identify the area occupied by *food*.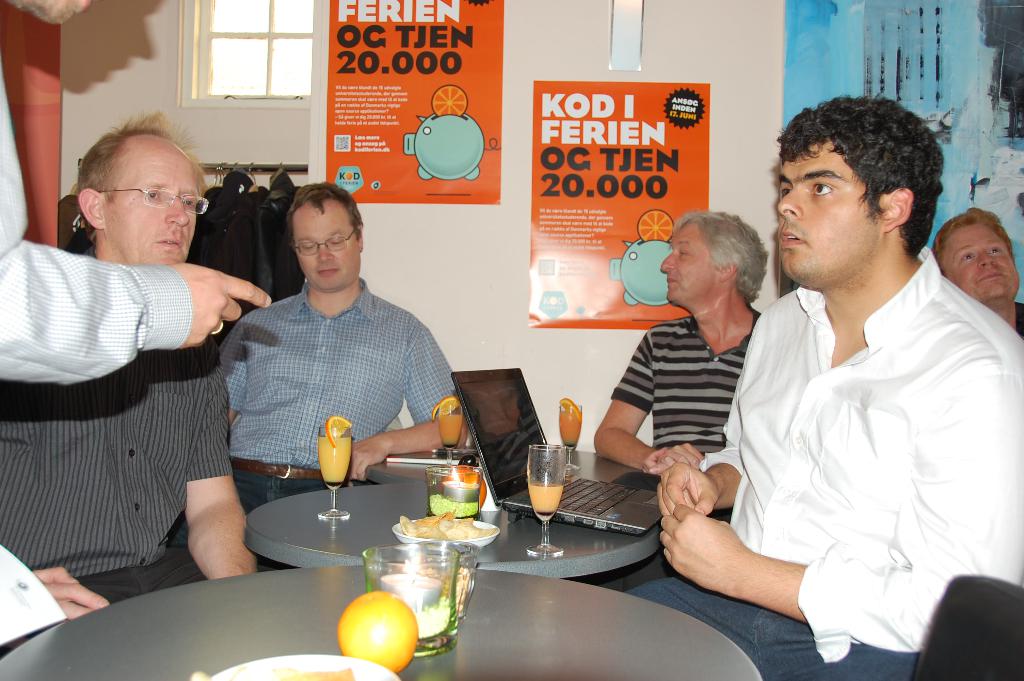
Area: <box>428,396,460,422</box>.
